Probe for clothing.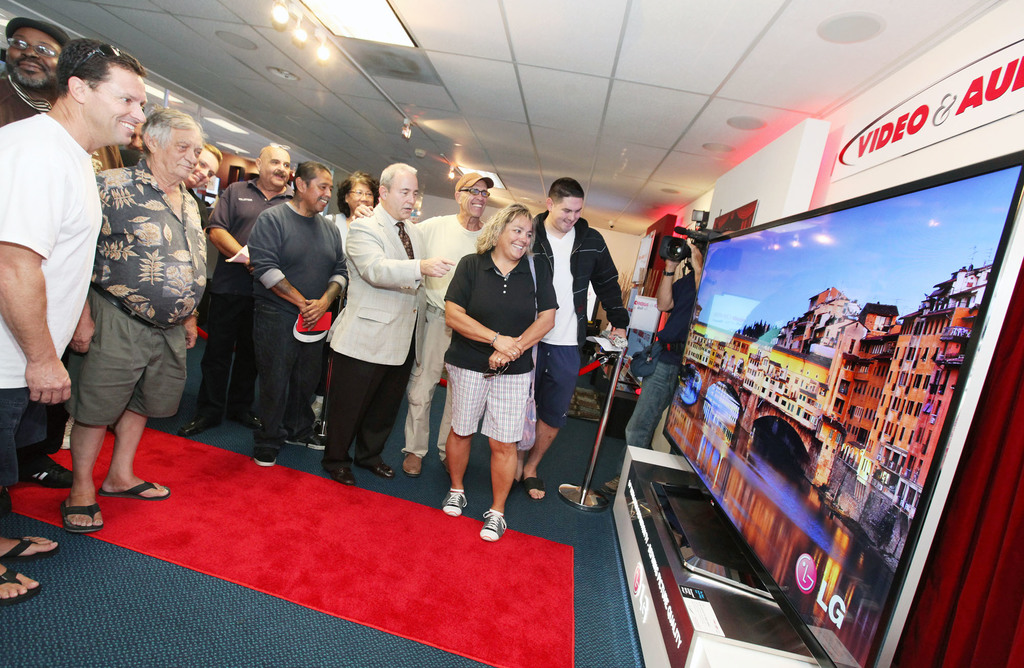
Probe result: locate(333, 214, 362, 231).
